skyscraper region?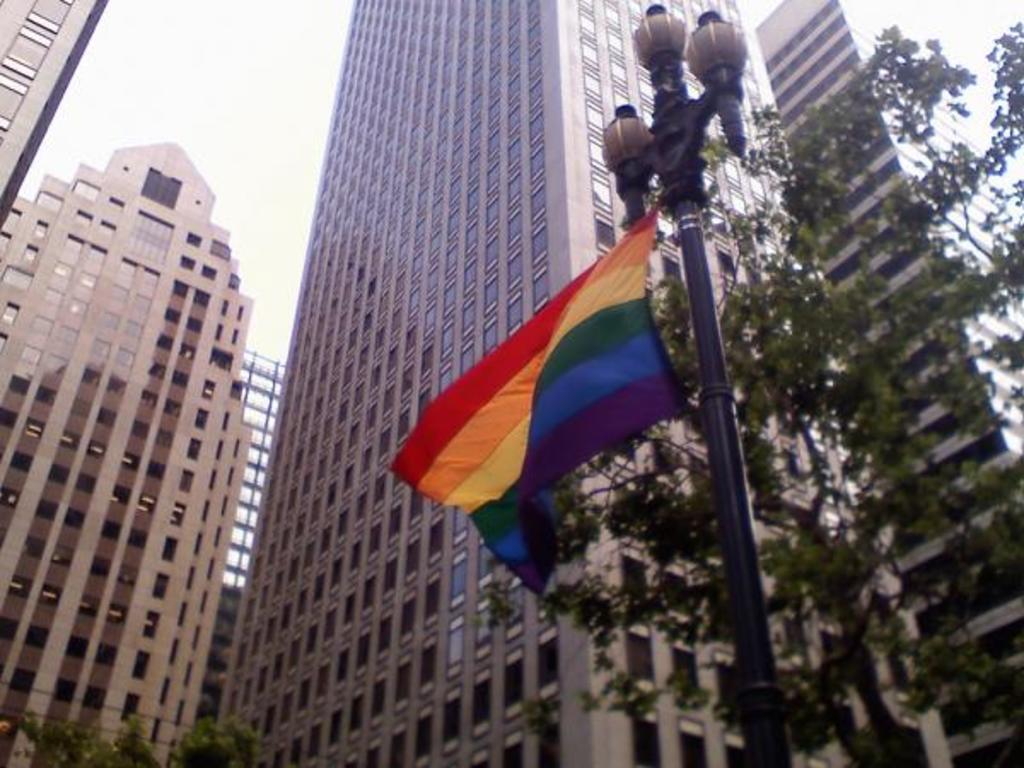
<box>725,0,1022,766</box>
